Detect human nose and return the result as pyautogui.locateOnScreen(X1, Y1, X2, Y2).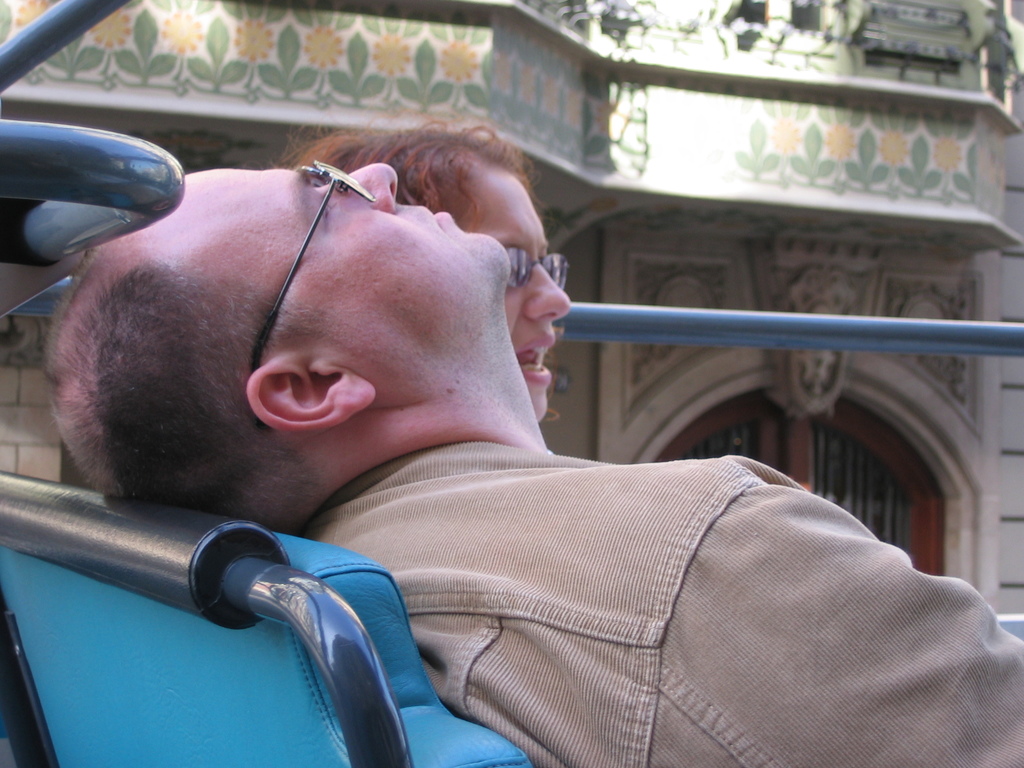
pyautogui.locateOnScreen(319, 163, 399, 214).
